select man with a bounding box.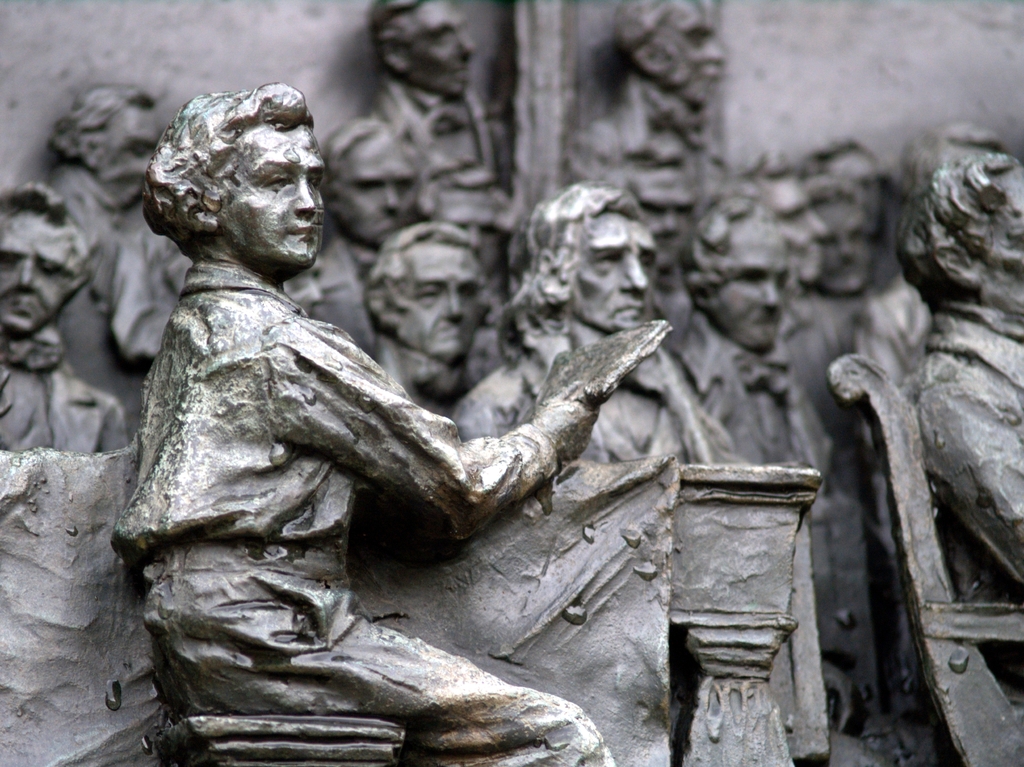
x1=561 y1=0 x2=719 y2=242.
